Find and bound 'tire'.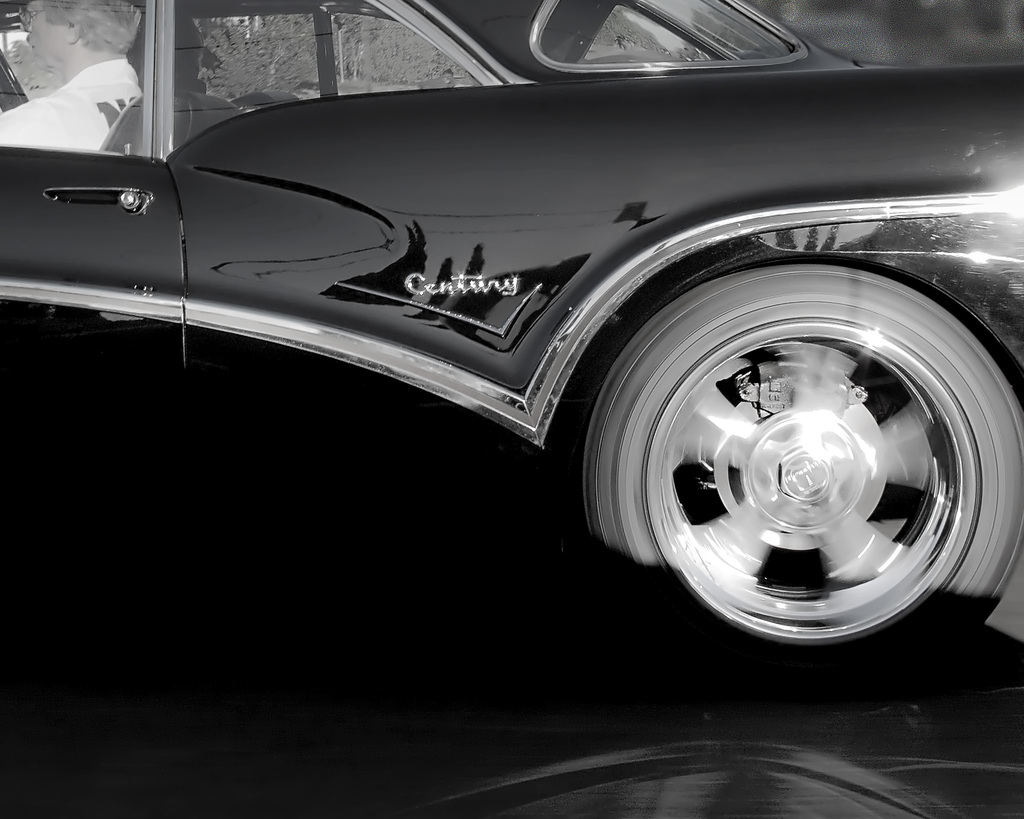
Bound: <box>593,280,979,654</box>.
